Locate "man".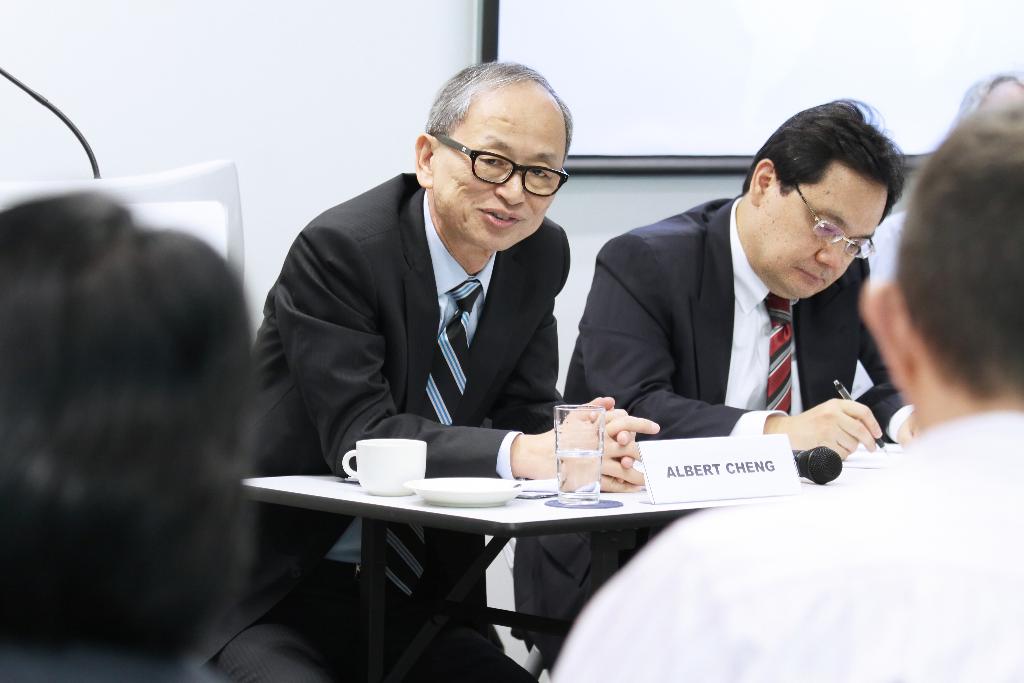
Bounding box: crop(513, 98, 905, 680).
